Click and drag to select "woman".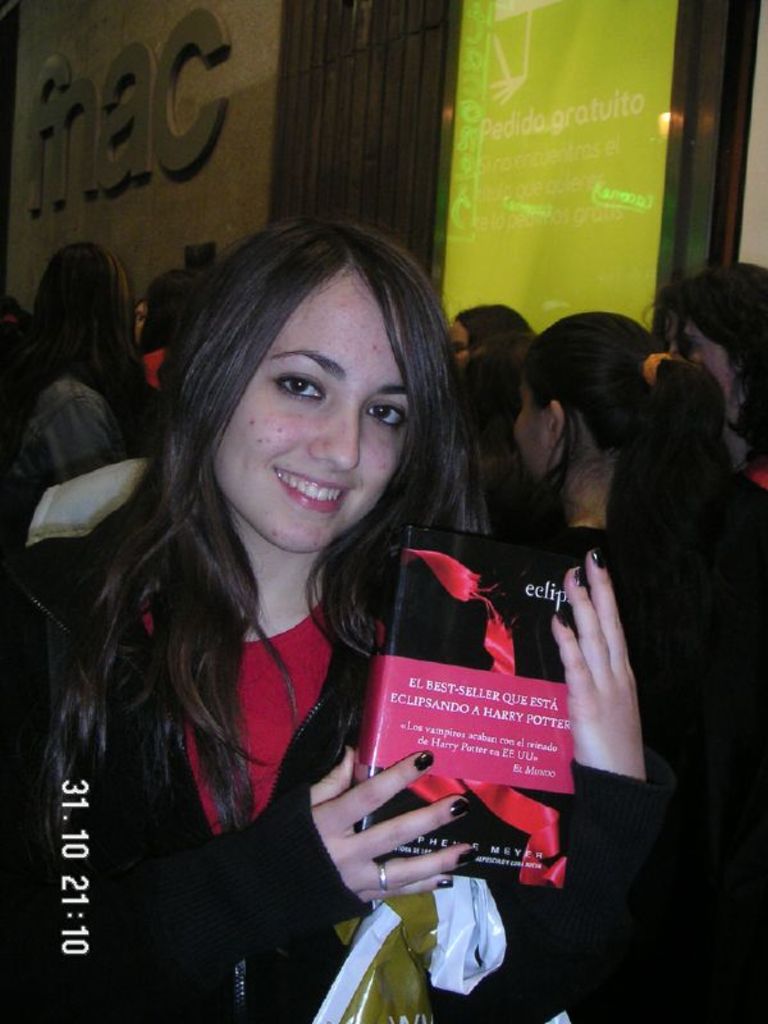
Selection: rect(484, 308, 756, 1023).
